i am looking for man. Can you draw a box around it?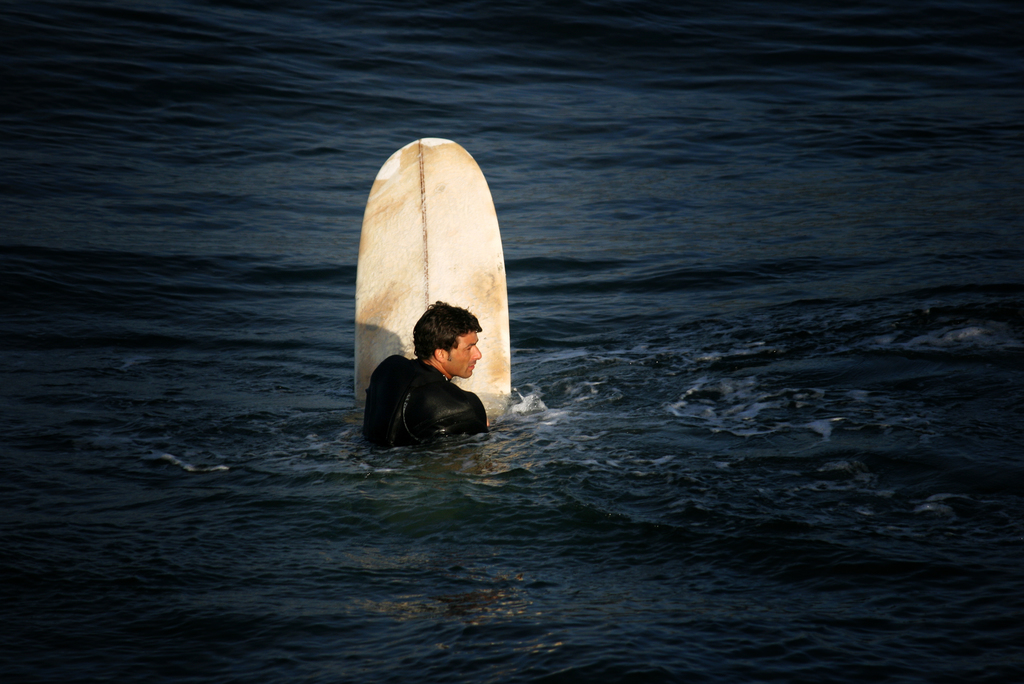
Sure, the bounding box is BBox(369, 292, 512, 451).
